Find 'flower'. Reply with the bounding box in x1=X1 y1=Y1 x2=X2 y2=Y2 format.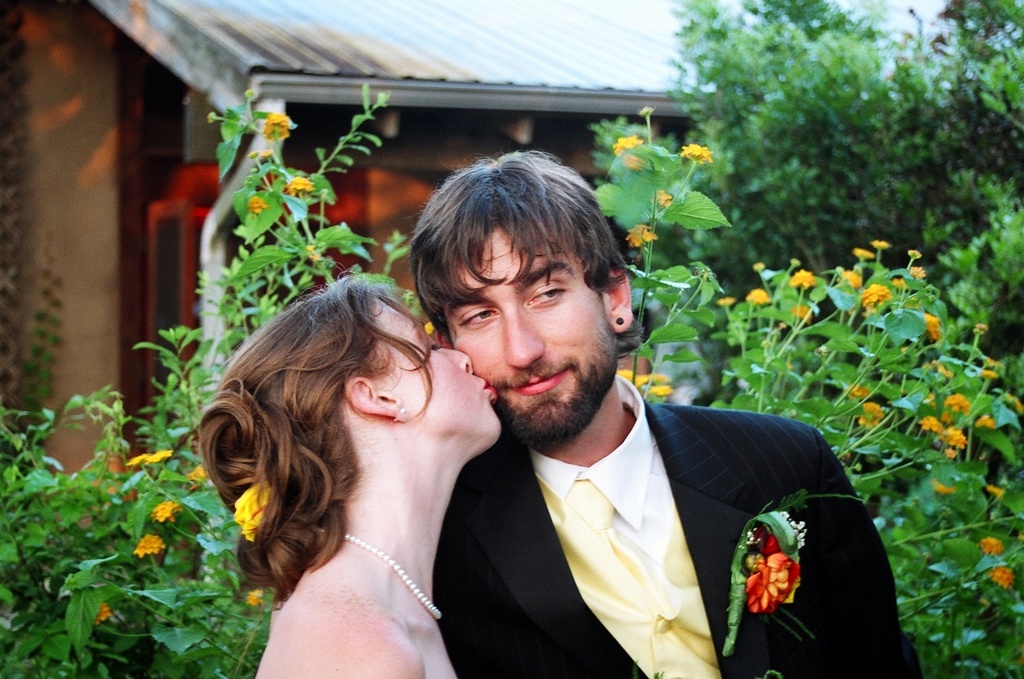
x1=631 y1=372 x2=647 y2=386.
